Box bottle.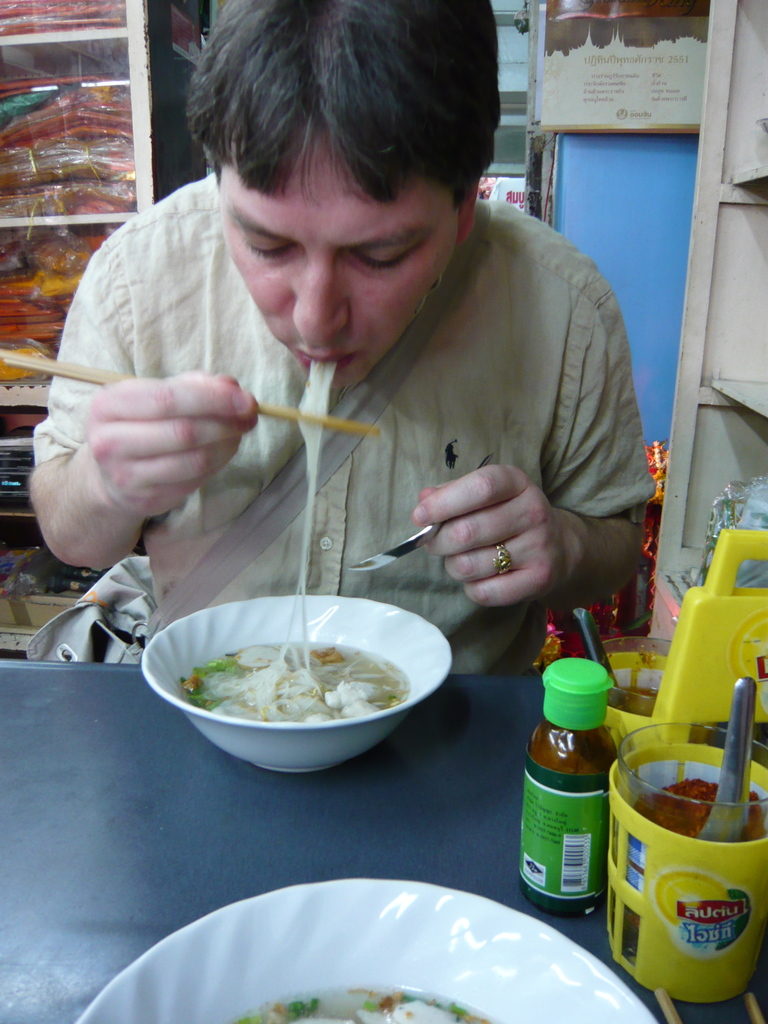
[519,659,628,915].
